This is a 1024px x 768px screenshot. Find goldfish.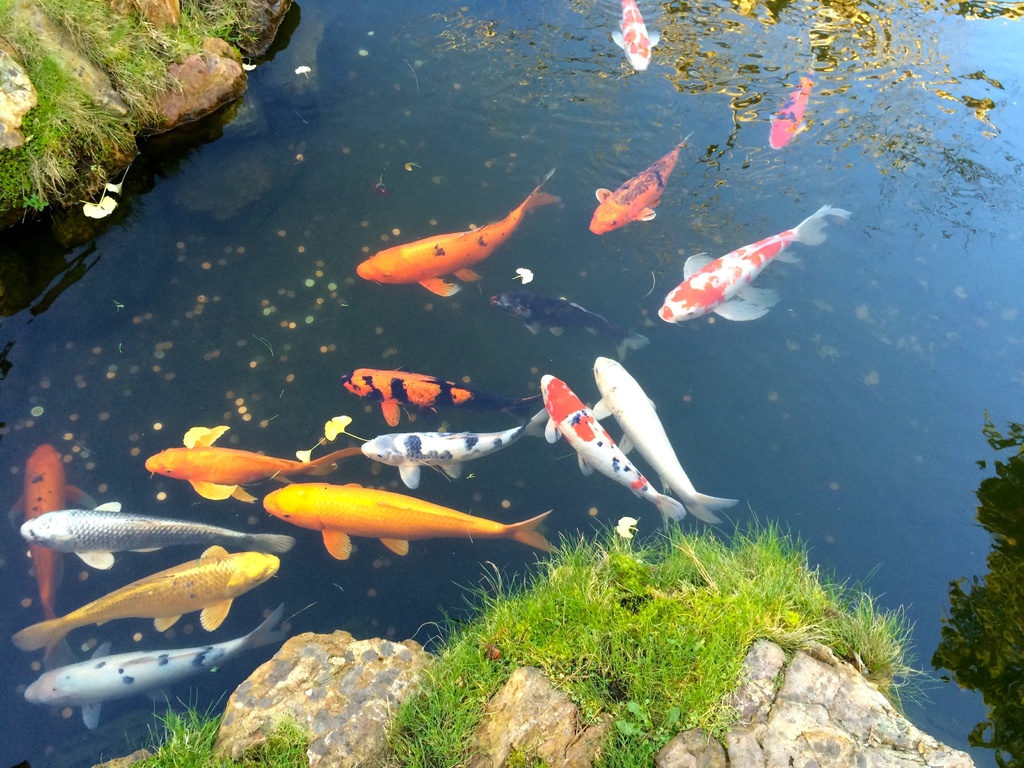
Bounding box: region(339, 364, 540, 429).
